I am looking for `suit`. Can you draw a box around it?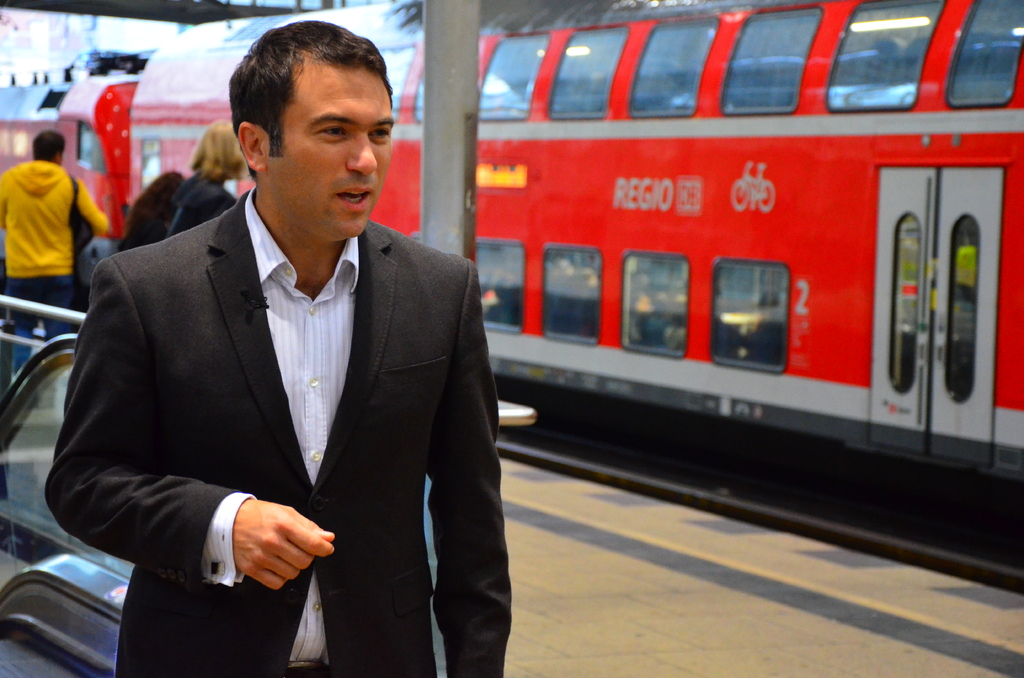
Sure, the bounding box is 58:108:486:662.
